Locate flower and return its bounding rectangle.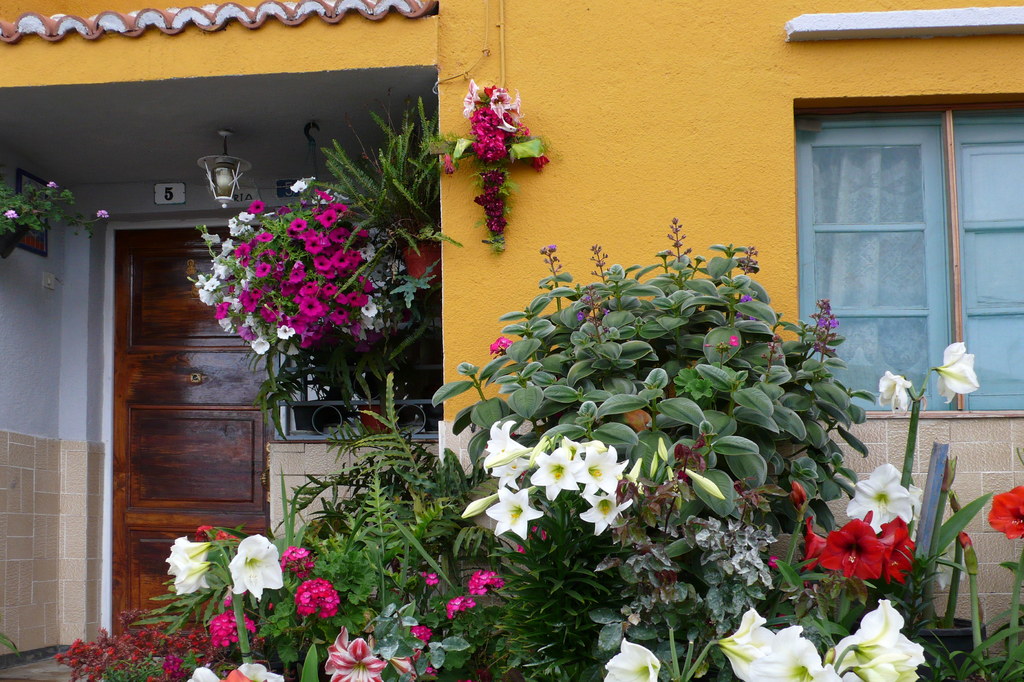
747, 623, 832, 681.
